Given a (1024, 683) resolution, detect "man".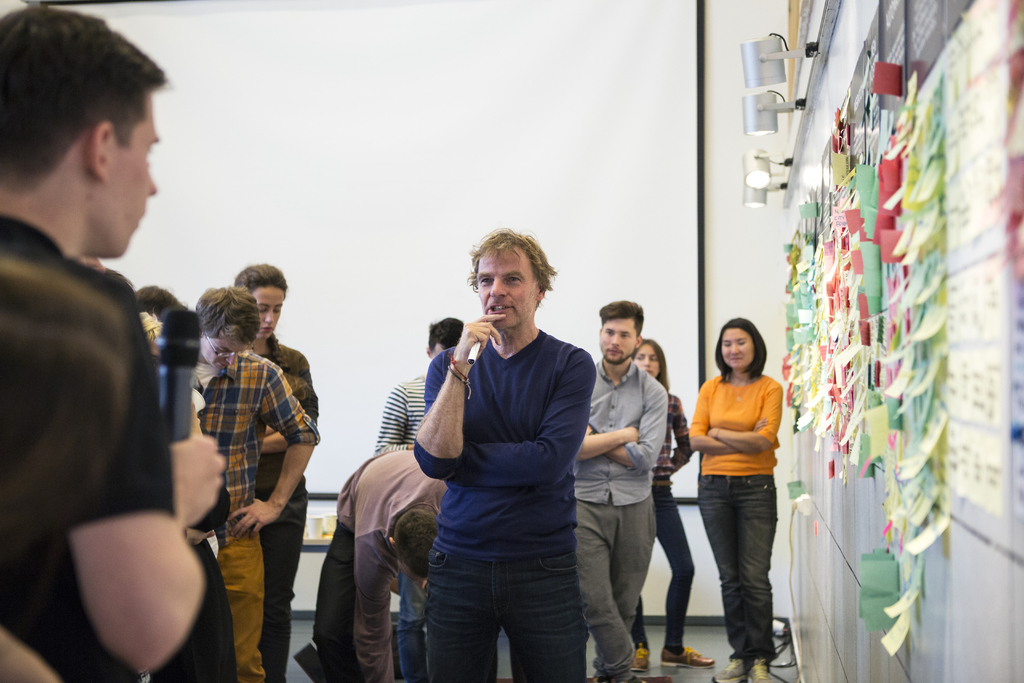
pyautogui.locateOnScreen(189, 283, 325, 682).
